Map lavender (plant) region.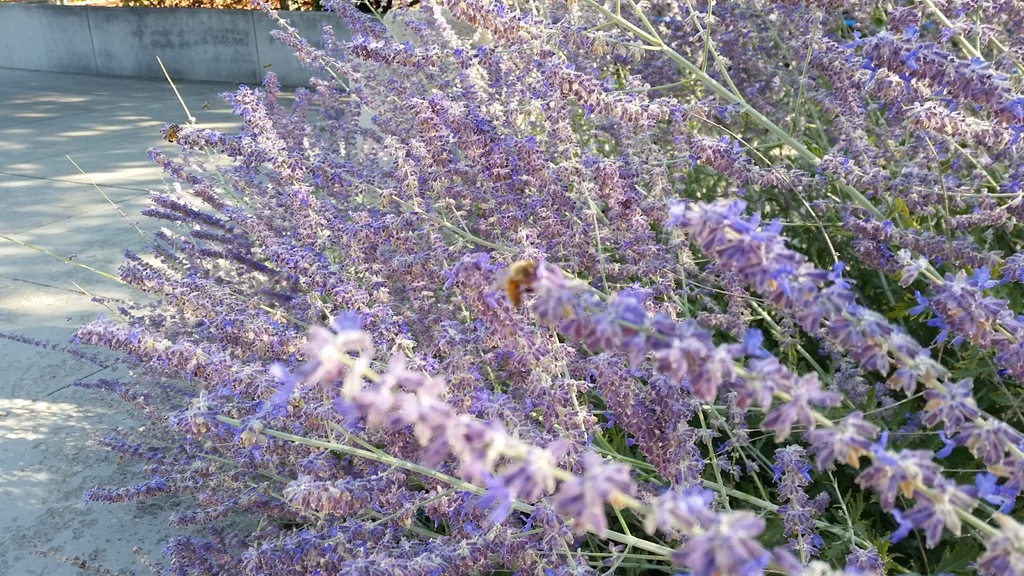
Mapped to pyautogui.locateOnScreen(501, 243, 1023, 561).
